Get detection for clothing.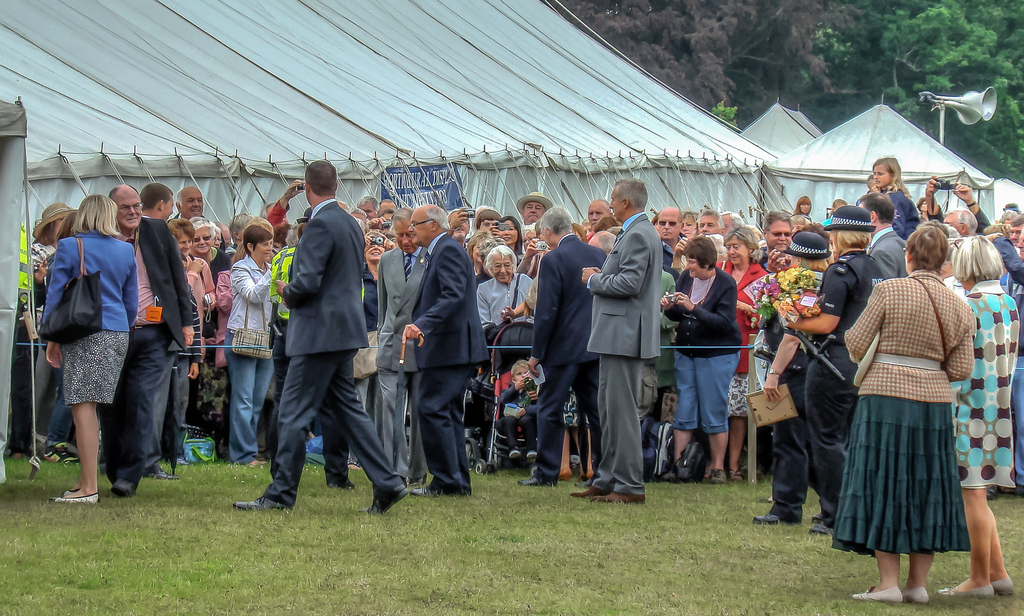
Detection: <box>715,263,775,419</box>.
